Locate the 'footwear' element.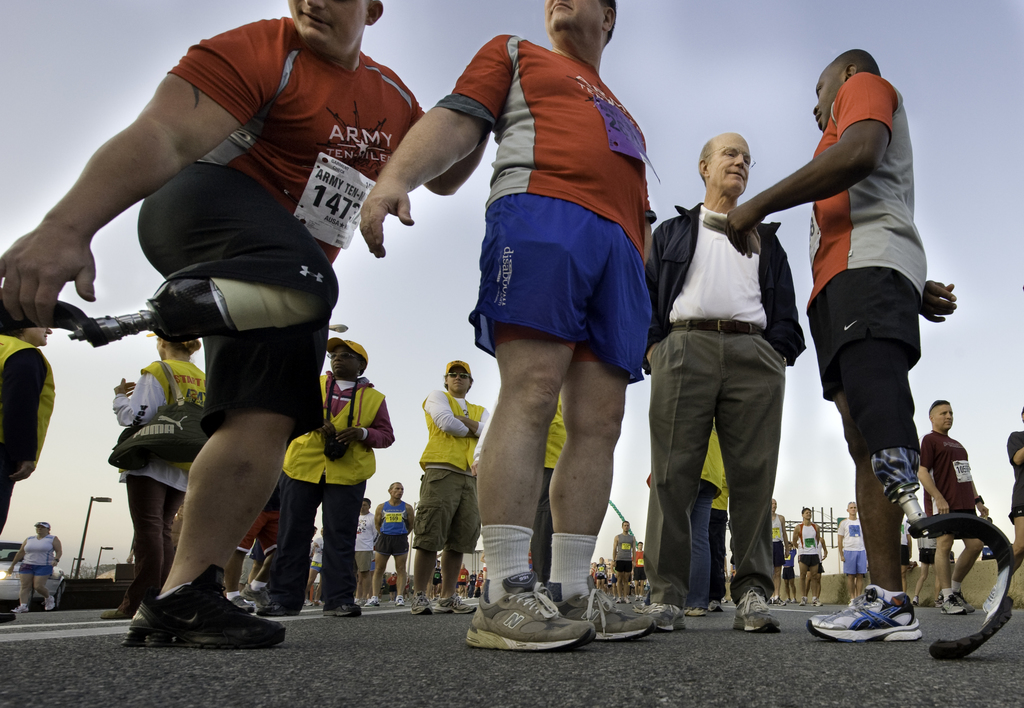
Element bbox: box=[460, 579, 594, 647].
